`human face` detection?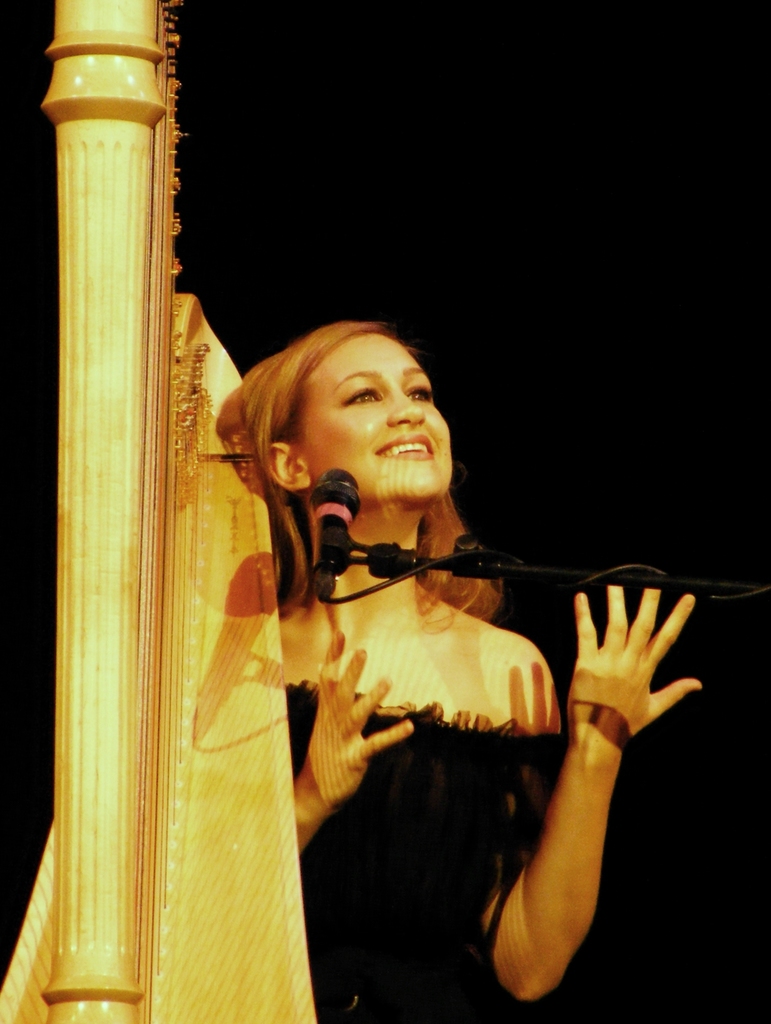
rect(303, 335, 453, 498)
